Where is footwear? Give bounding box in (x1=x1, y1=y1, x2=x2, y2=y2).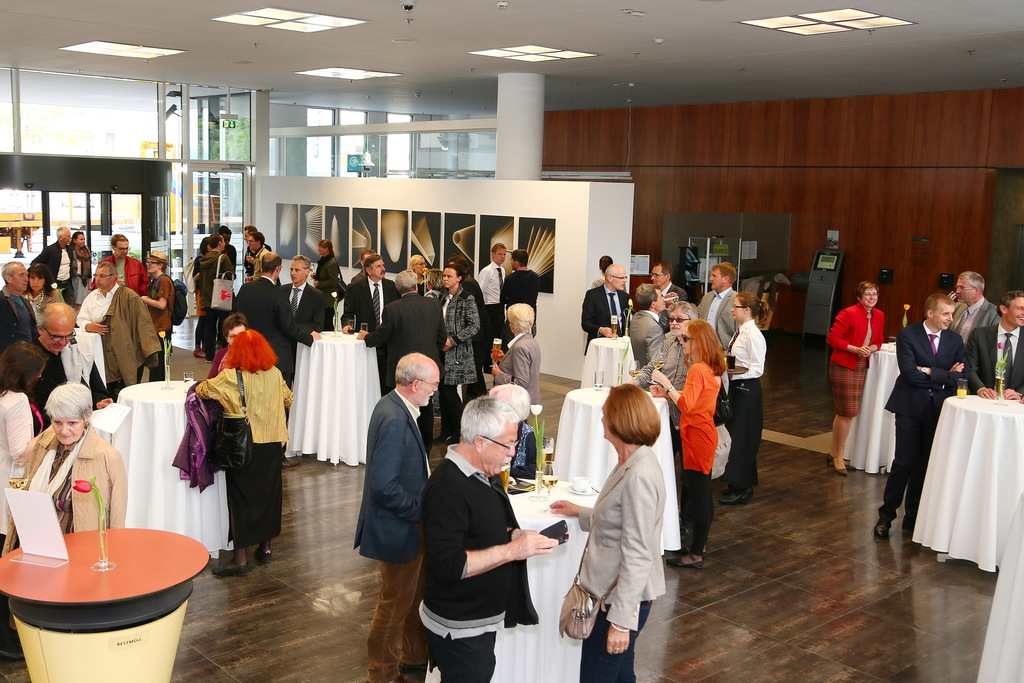
(x1=257, y1=548, x2=271, y2=562).
